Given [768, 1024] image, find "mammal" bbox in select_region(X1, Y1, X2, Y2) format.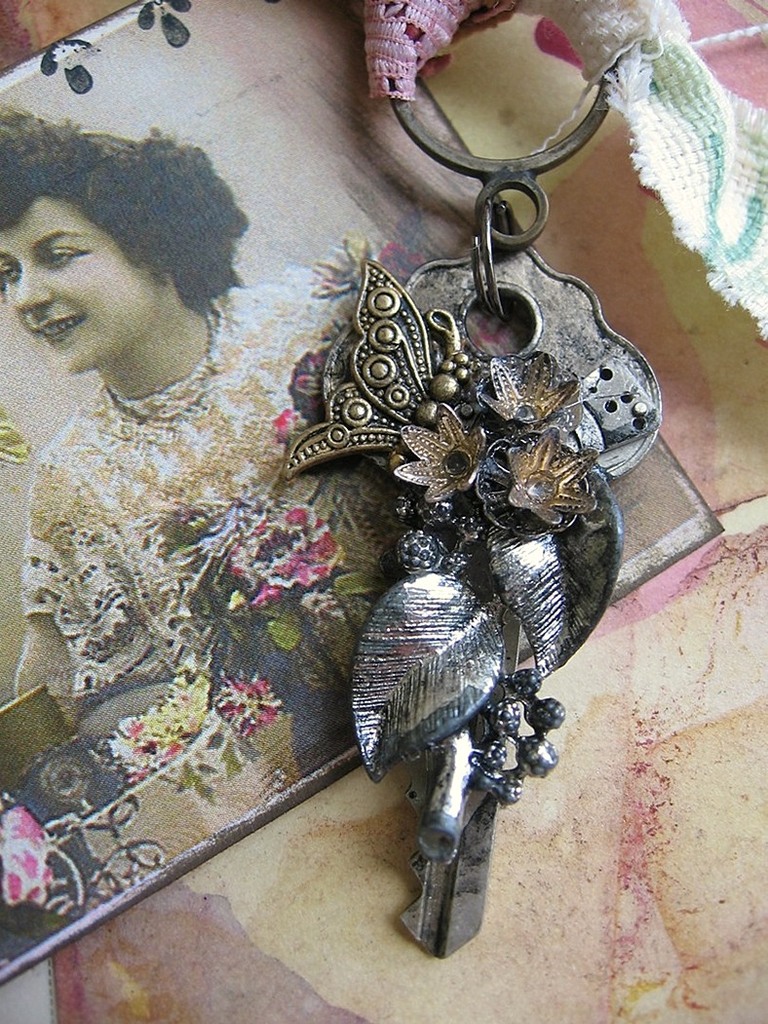
select_region(0, 99, 357, 698).
